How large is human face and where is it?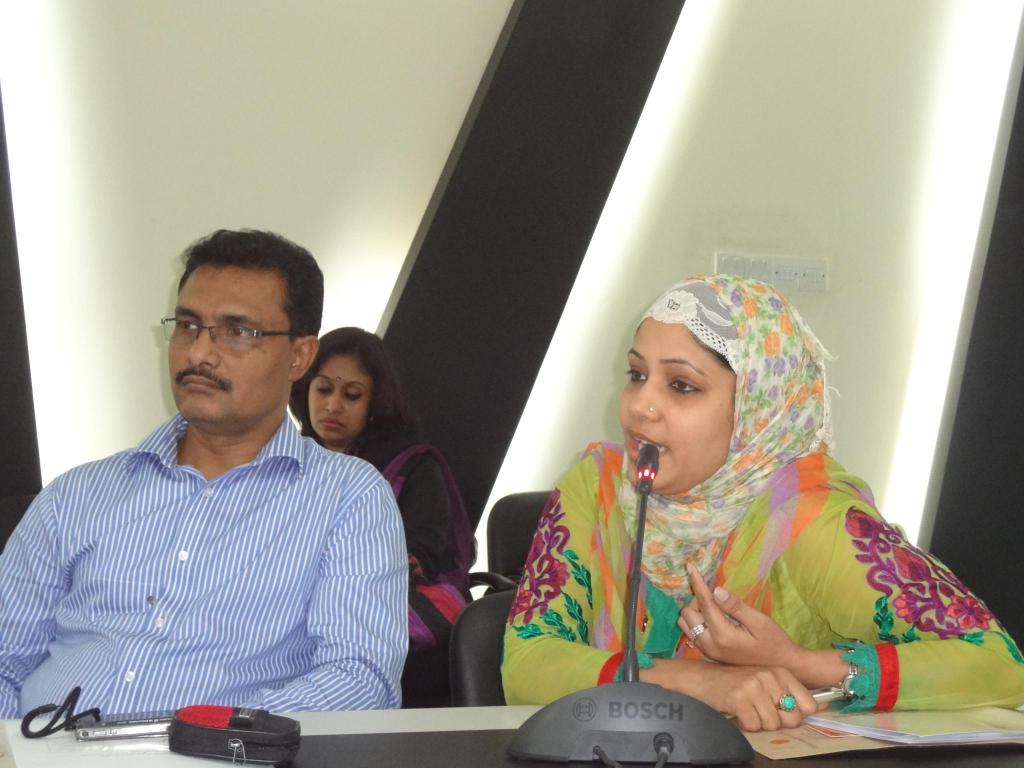
Bounding box: (159, 268, 287, 430).
